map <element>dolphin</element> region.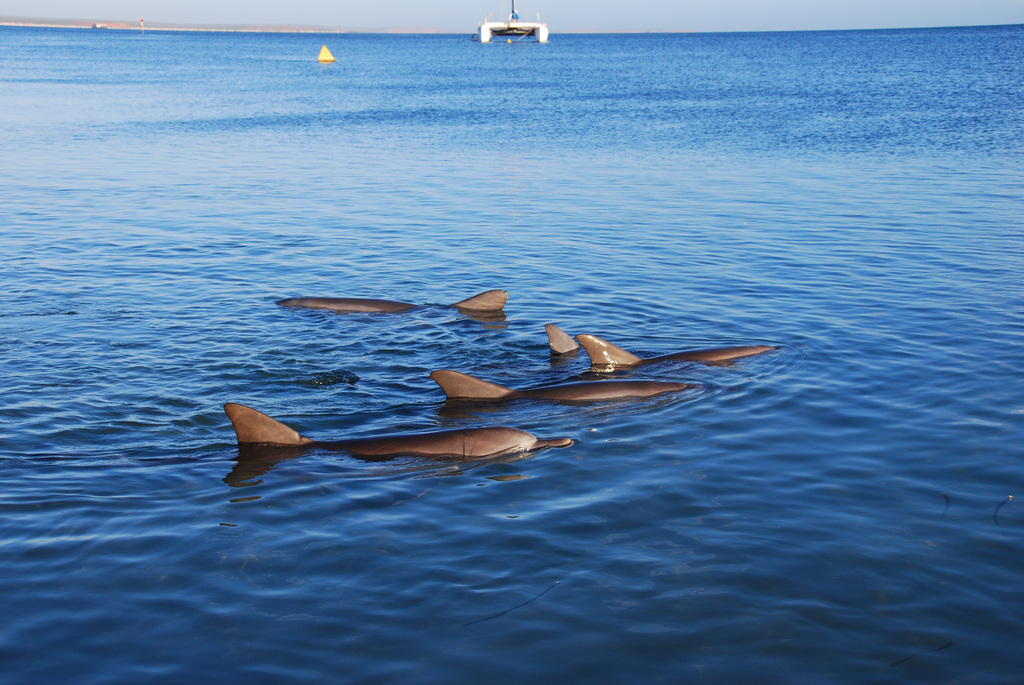
Mapped to rect(281, 290, 509, 322).
